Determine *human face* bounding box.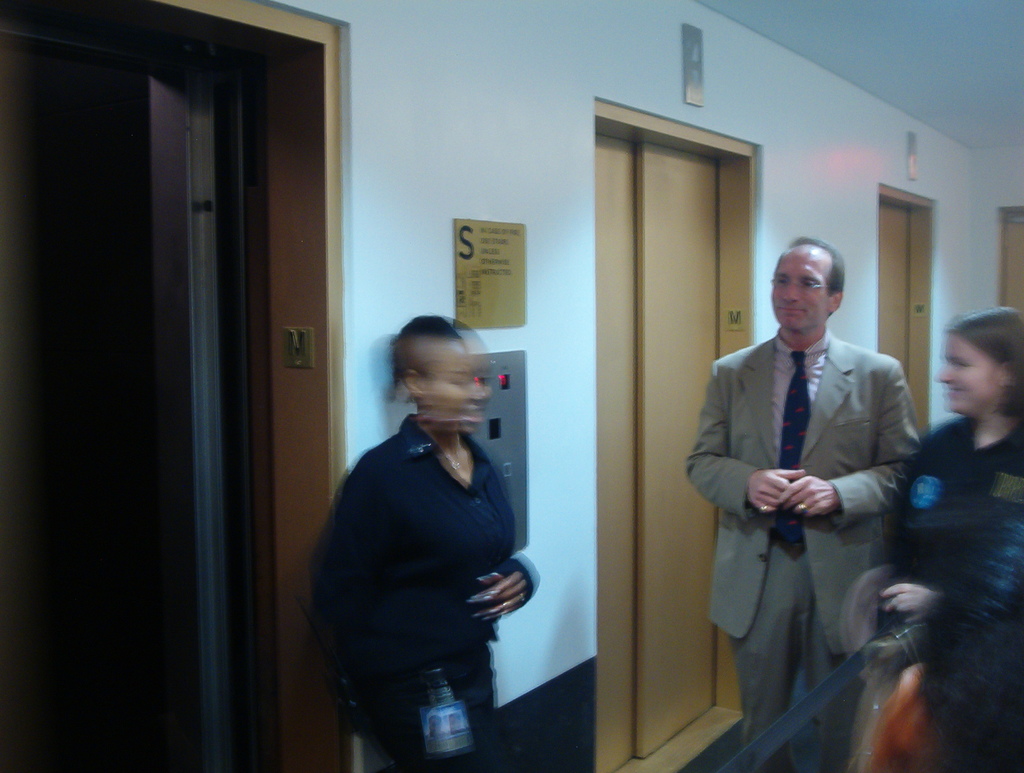
Determined: detection(938, 330, 1002, 414).
